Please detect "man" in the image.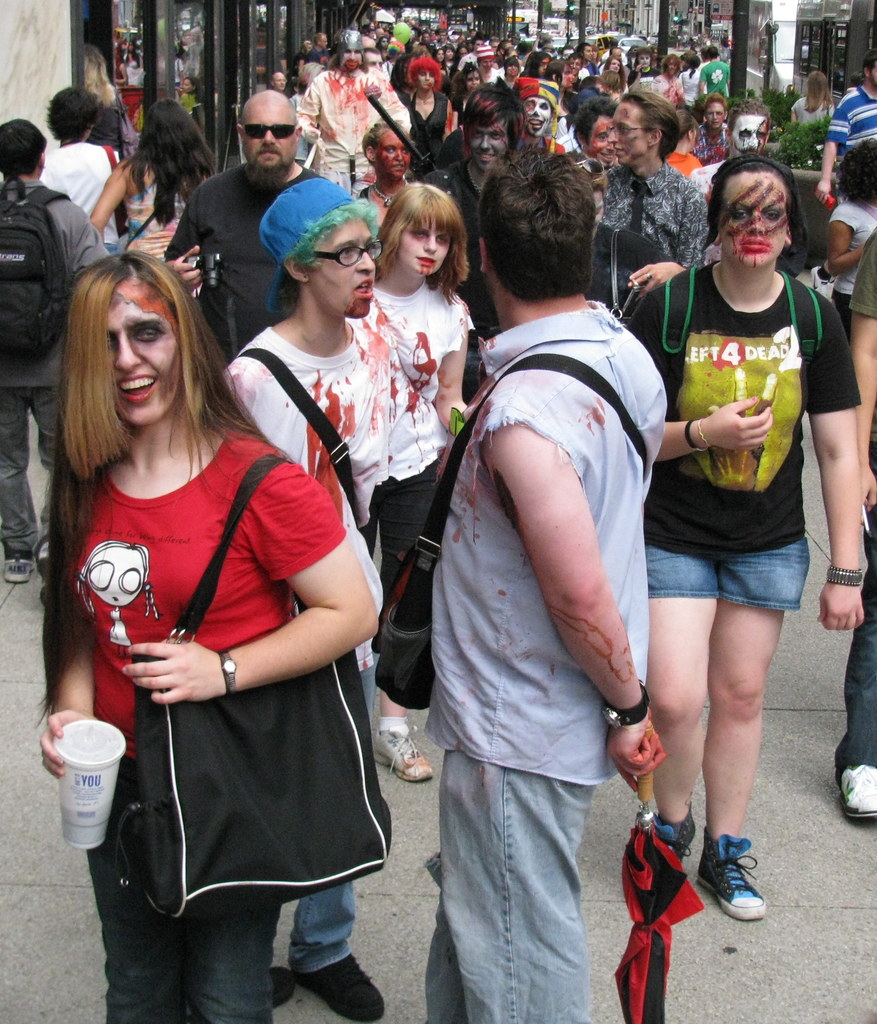
[809,49,876,213].
